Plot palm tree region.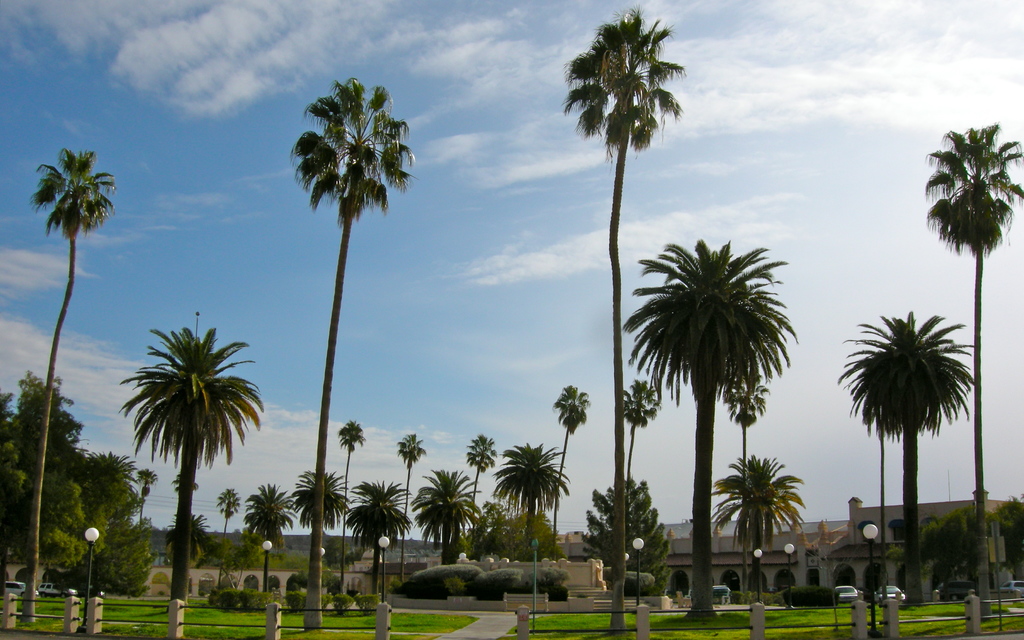
Plotted at BBox(92, 326, 263, 586).
